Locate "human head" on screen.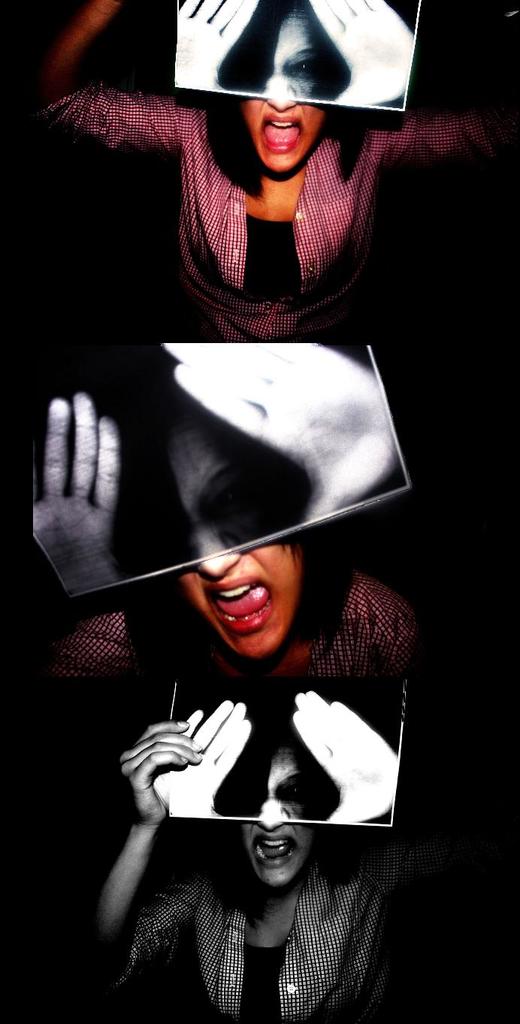
On screen at (left=215, top=0, right=358, bottom=111).
